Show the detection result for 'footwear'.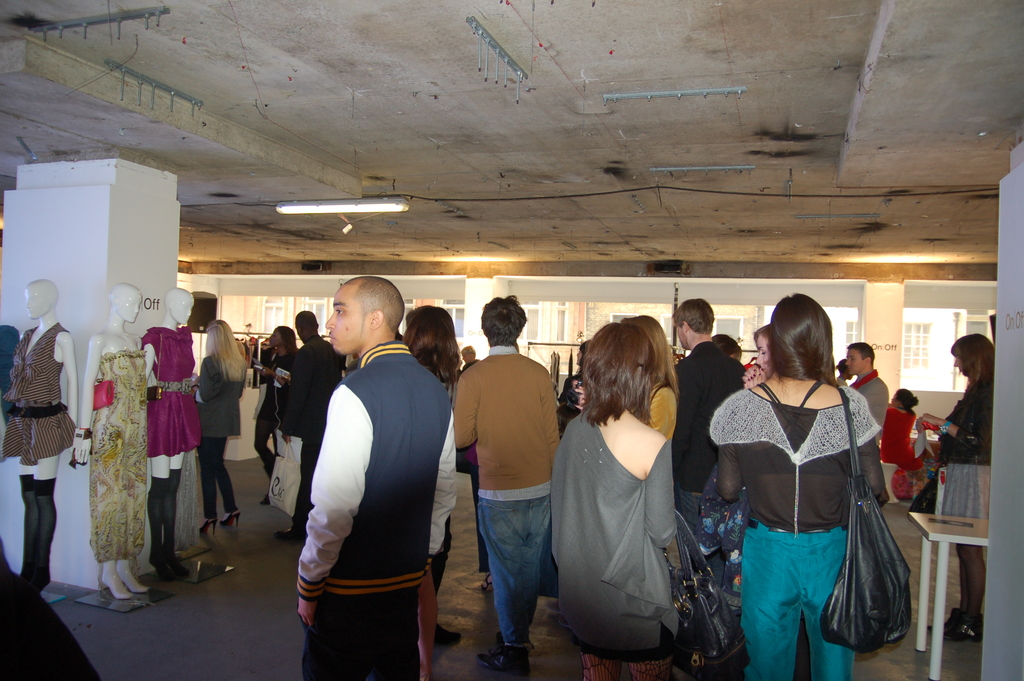
(199, 514, 215, 541).
